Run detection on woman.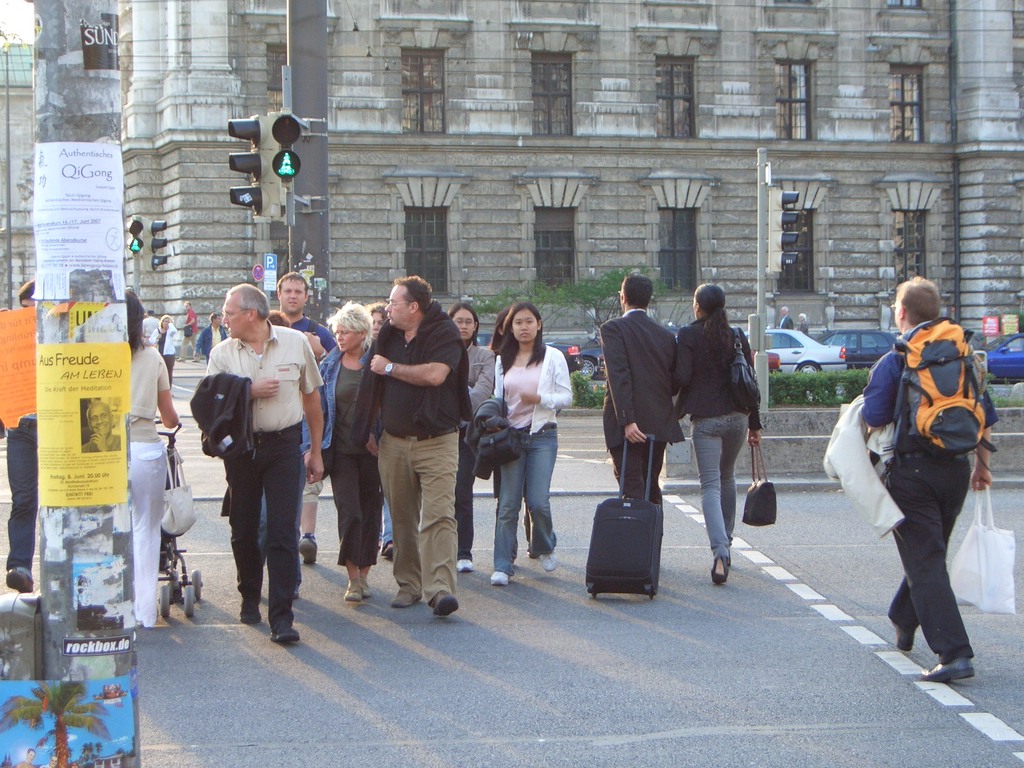
Result: [67,759,81,767].
